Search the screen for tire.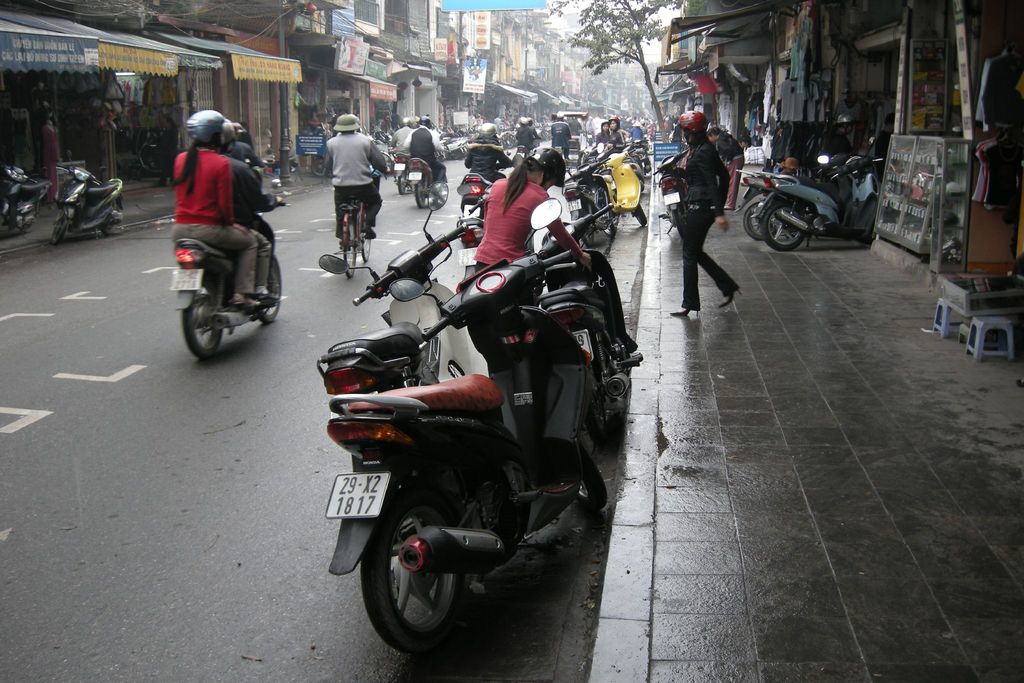
Found at select_region(186, 289, 226, 359).
